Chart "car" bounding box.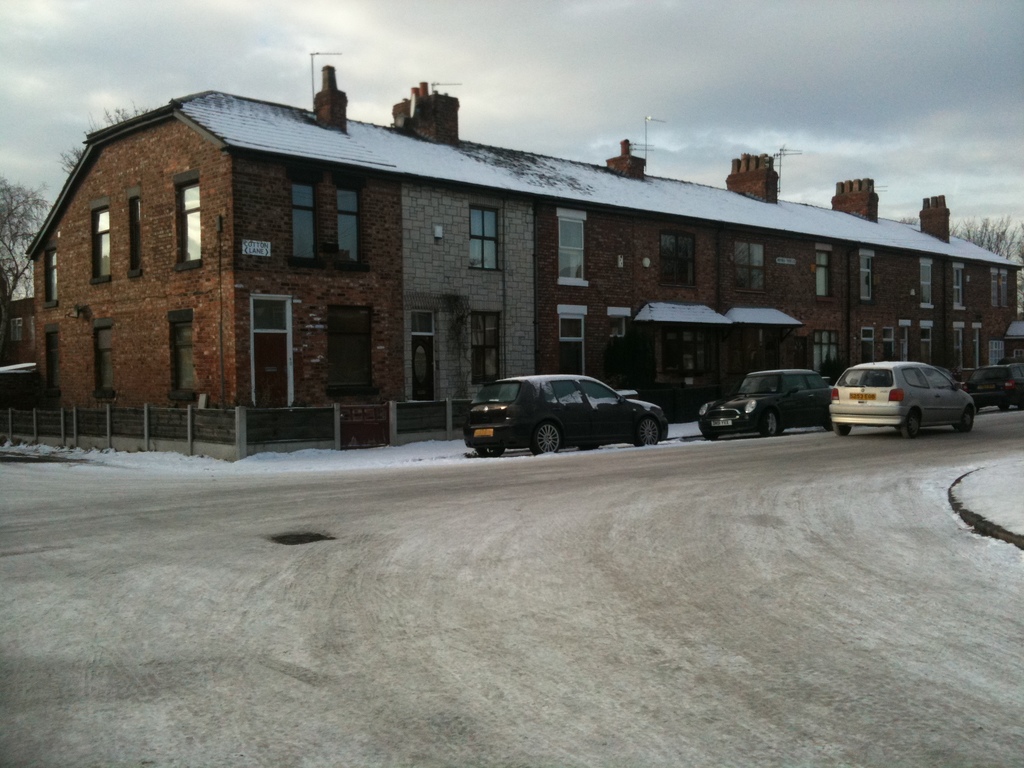
Charted: l=828, t=359, r=975, b=437.
